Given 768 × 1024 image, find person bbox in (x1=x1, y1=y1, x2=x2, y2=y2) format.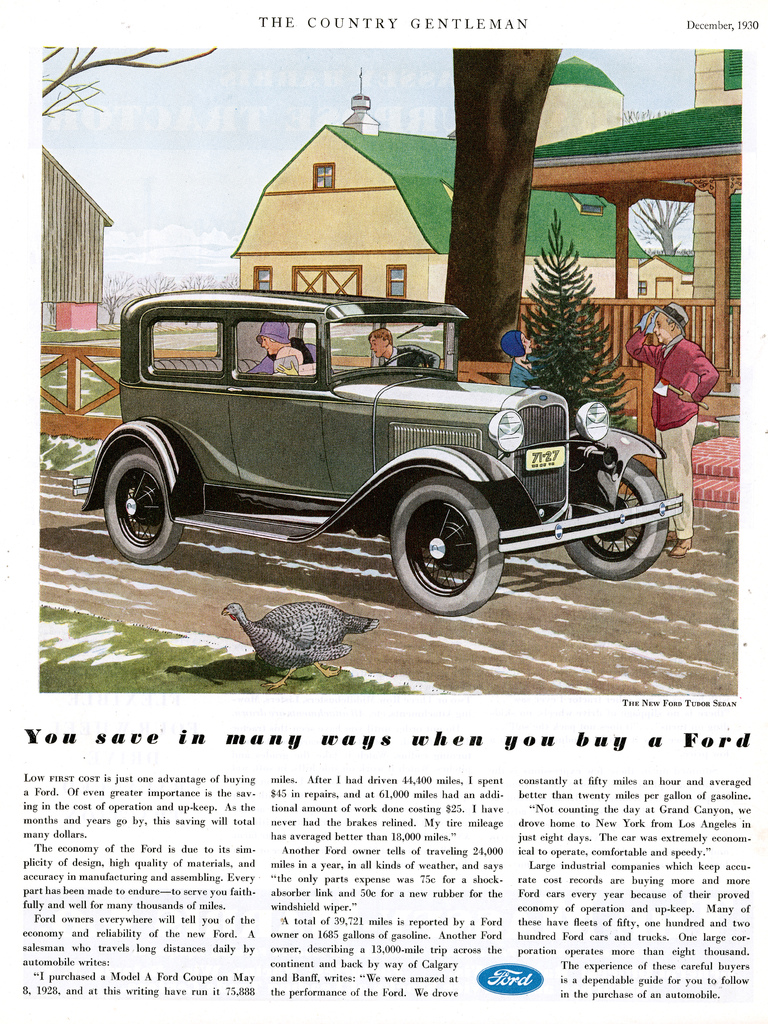
(x1=624, y1=301, x2=719, y2=559).
